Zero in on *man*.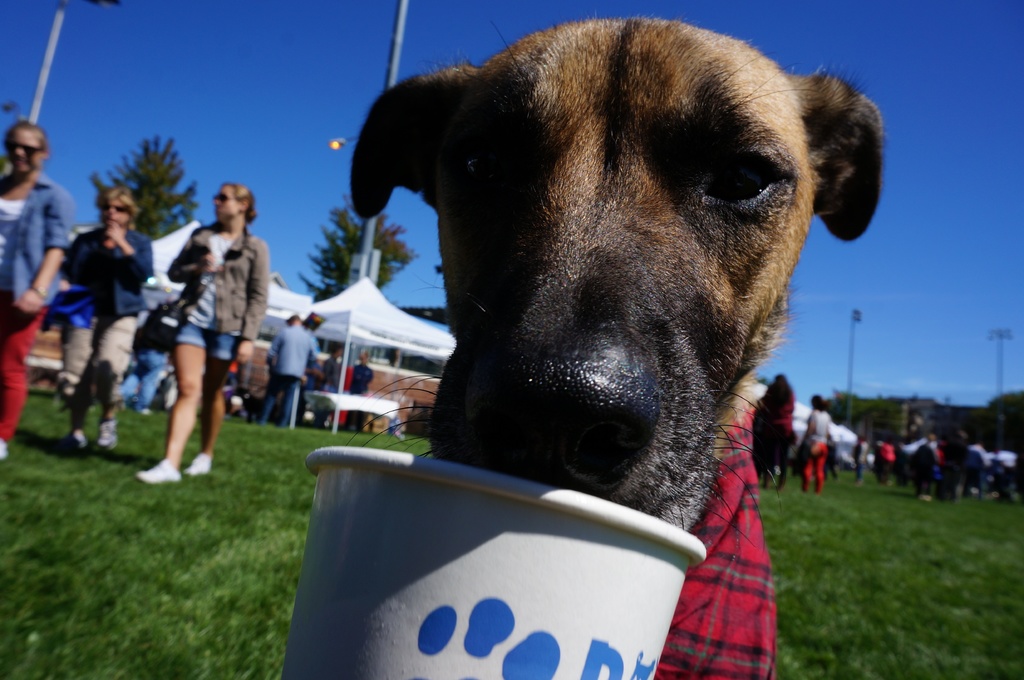
Zeroed in: box=[46, 152, 163, 461].
